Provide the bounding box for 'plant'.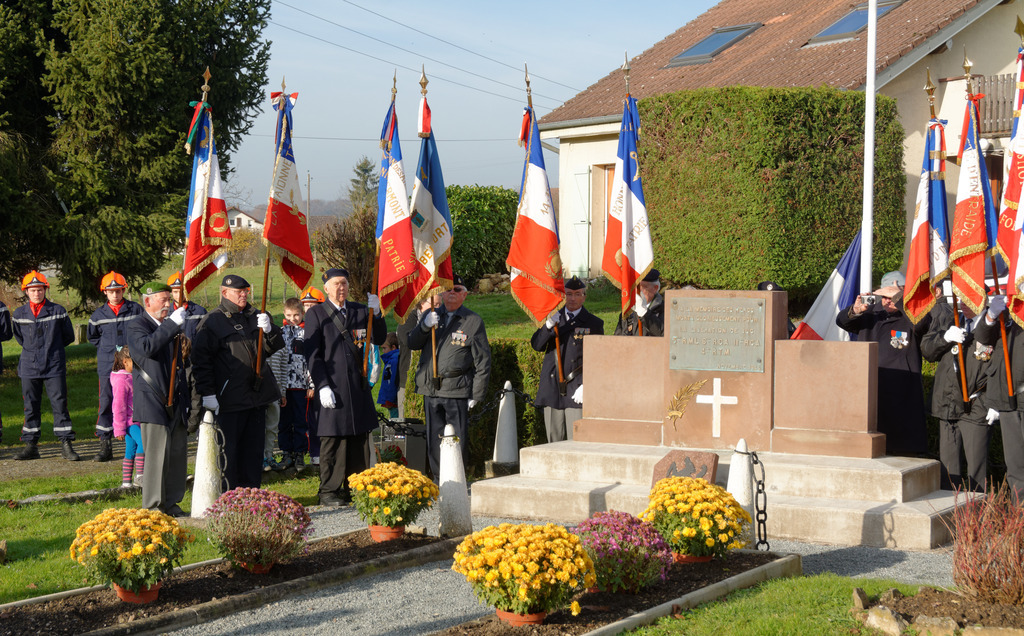
l=634, t=79, r=916, b=295.
